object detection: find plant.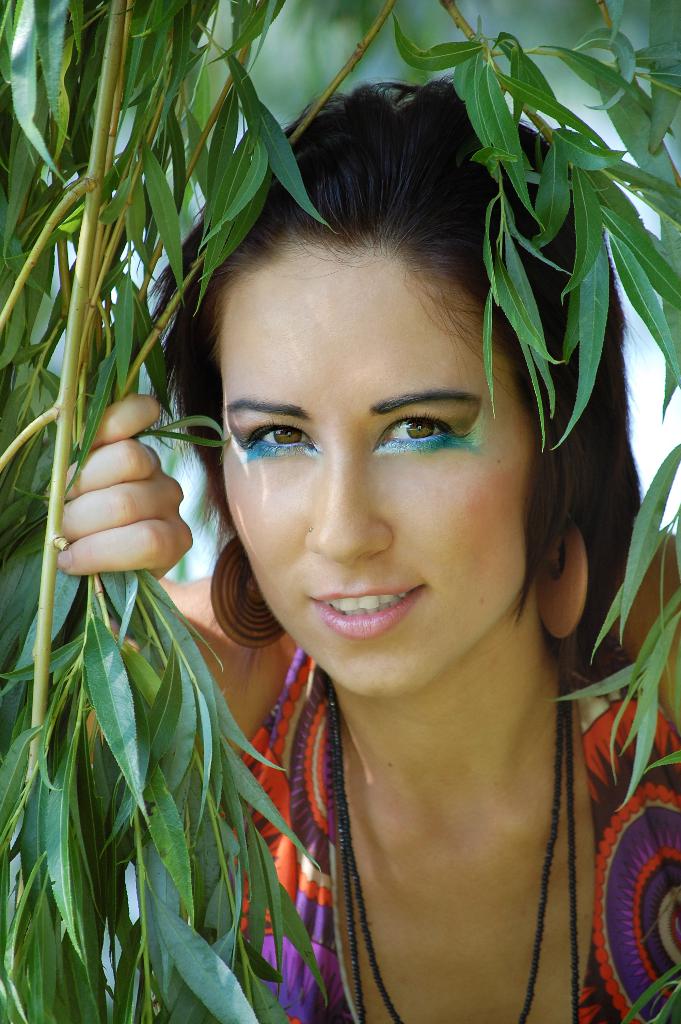
left=0, top=0, right=680, bottom=1023.
